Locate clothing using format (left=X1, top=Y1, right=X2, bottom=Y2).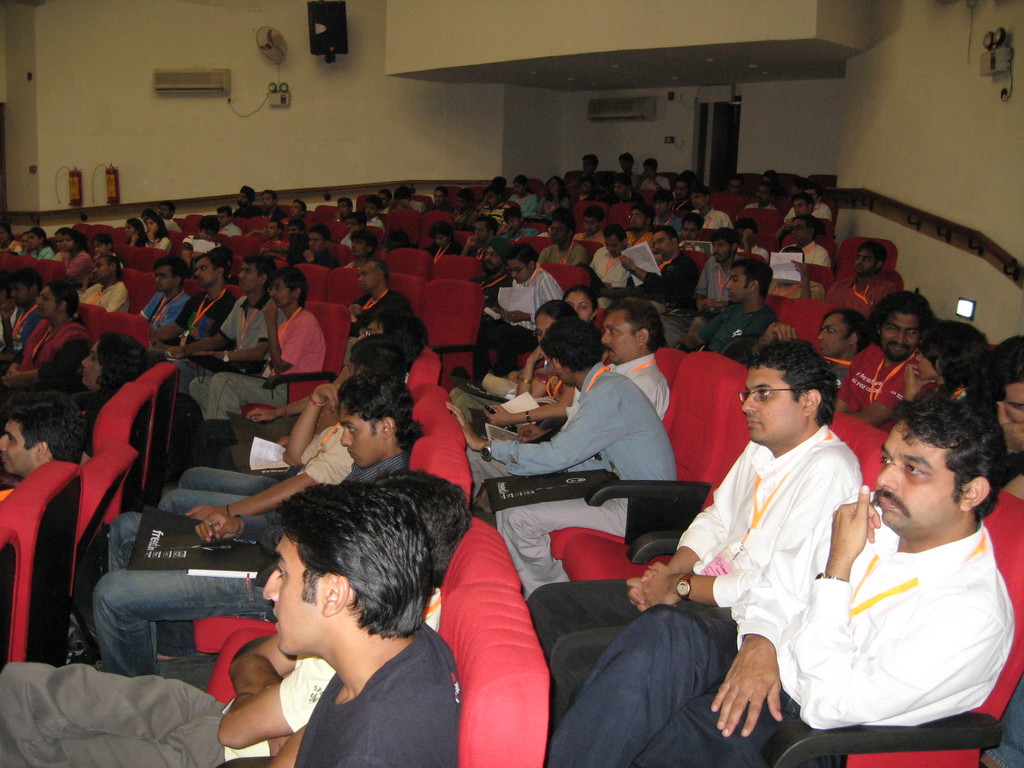
(left=554, top=429, right=863, bottom=728).
